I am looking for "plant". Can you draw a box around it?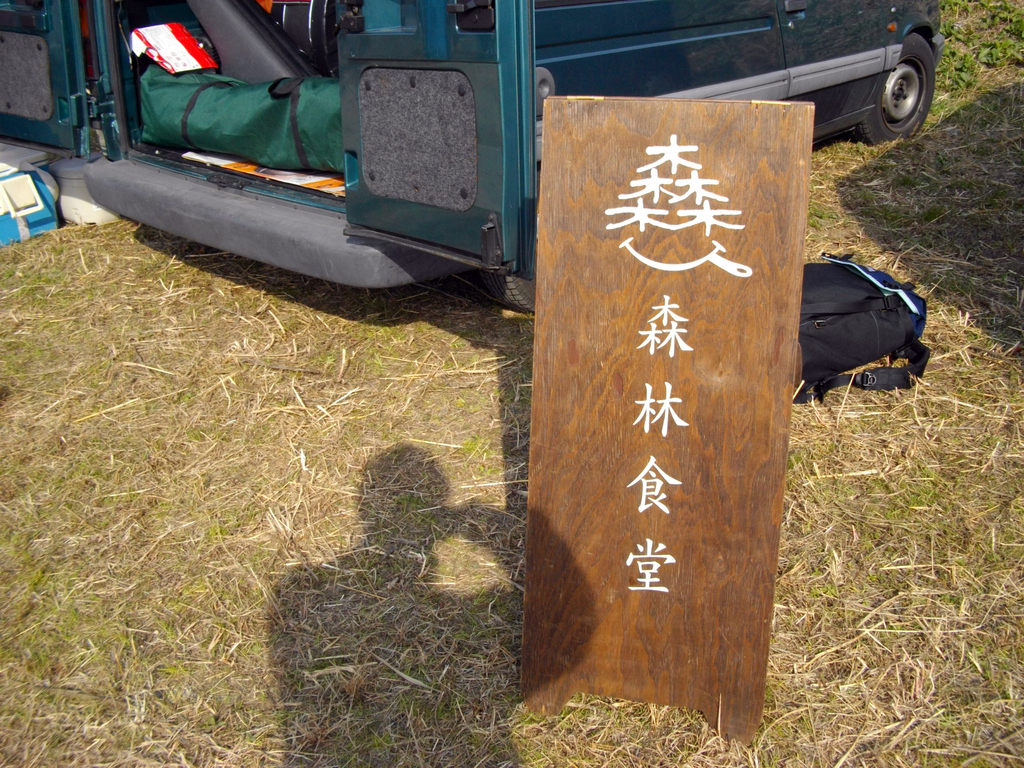
Sure, the bounding box is Rect(929, 45, 977, 95).
